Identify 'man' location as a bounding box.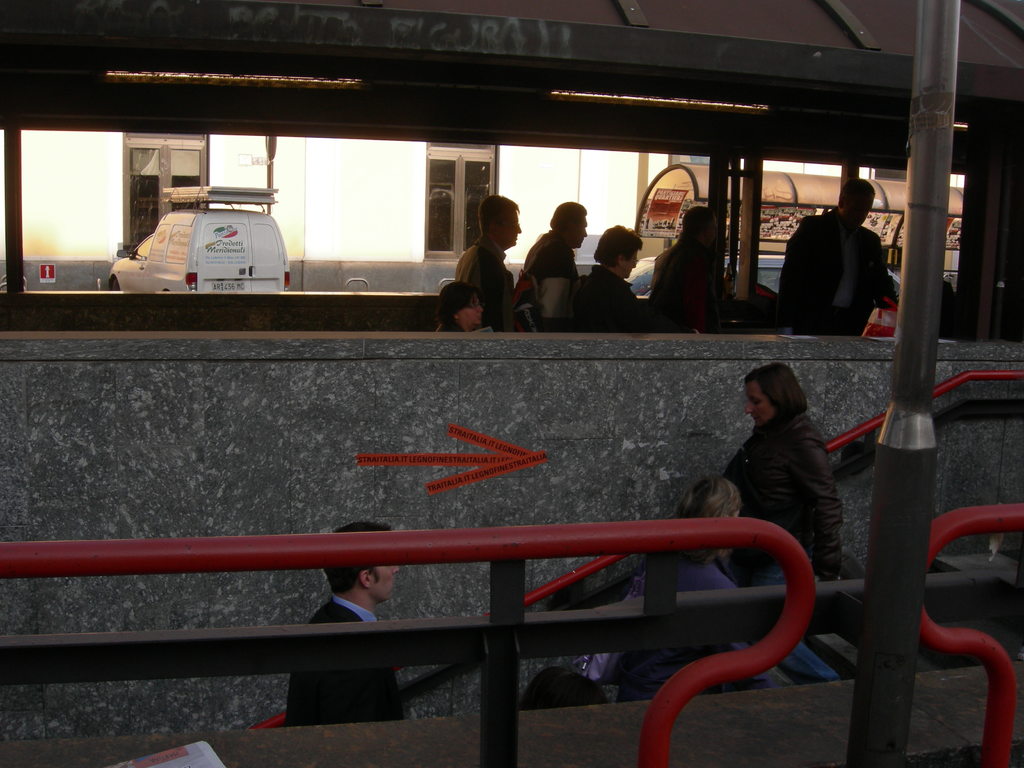
<bbox>779, 172, 893, 336</bbox>.
